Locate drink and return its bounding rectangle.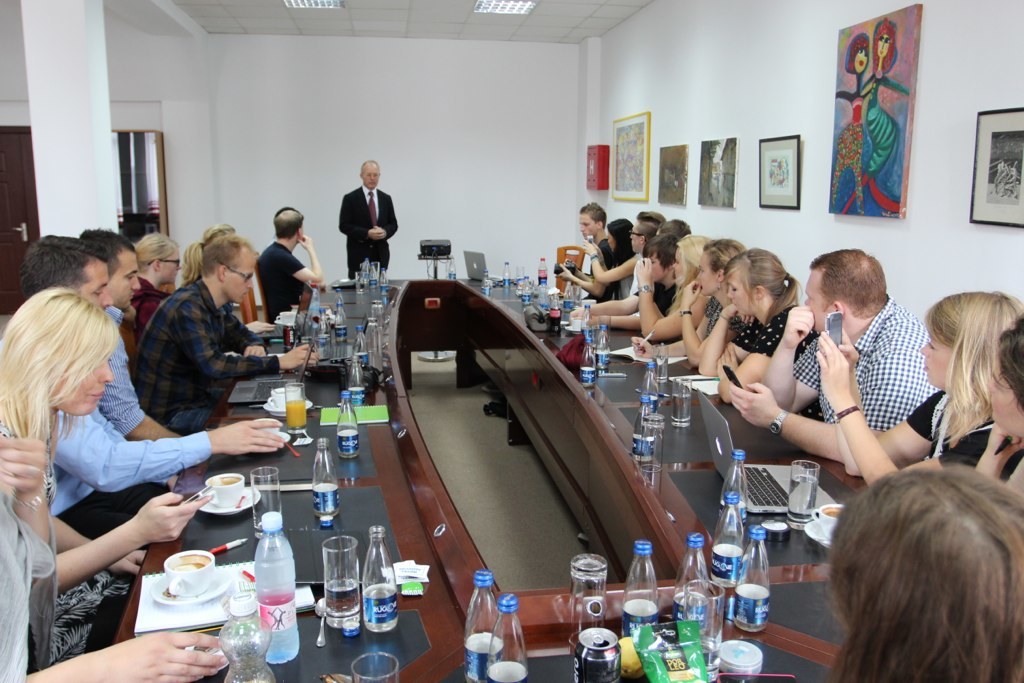
{"x1": 632, "y1": 395, "x2": 654, "y2": 462}.
